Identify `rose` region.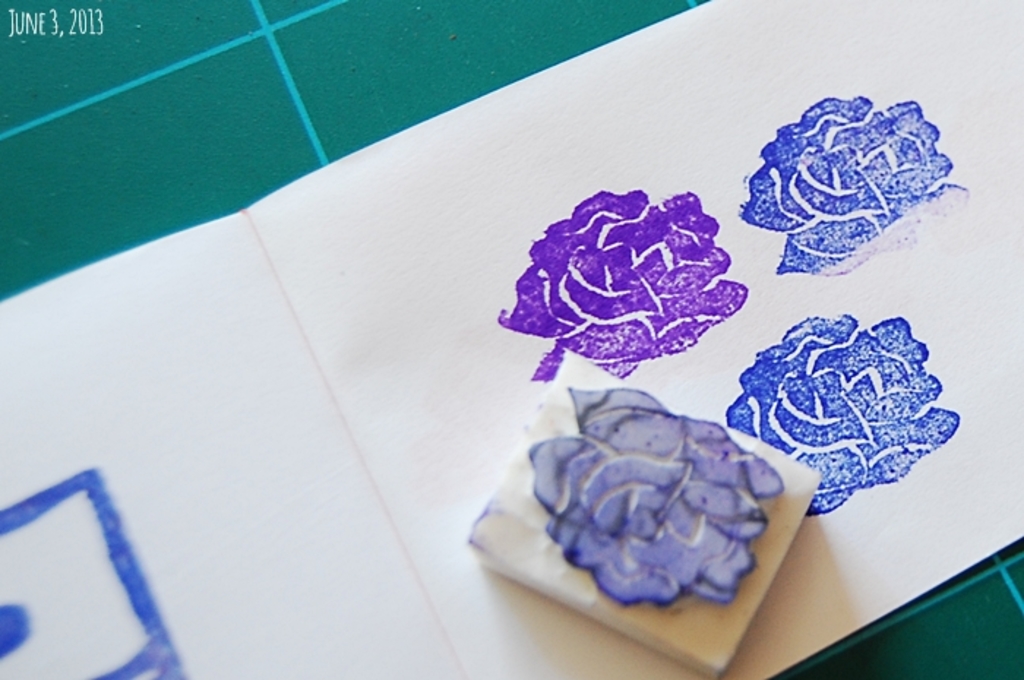
Region: <region>734, 94, 973, 285</region>.
